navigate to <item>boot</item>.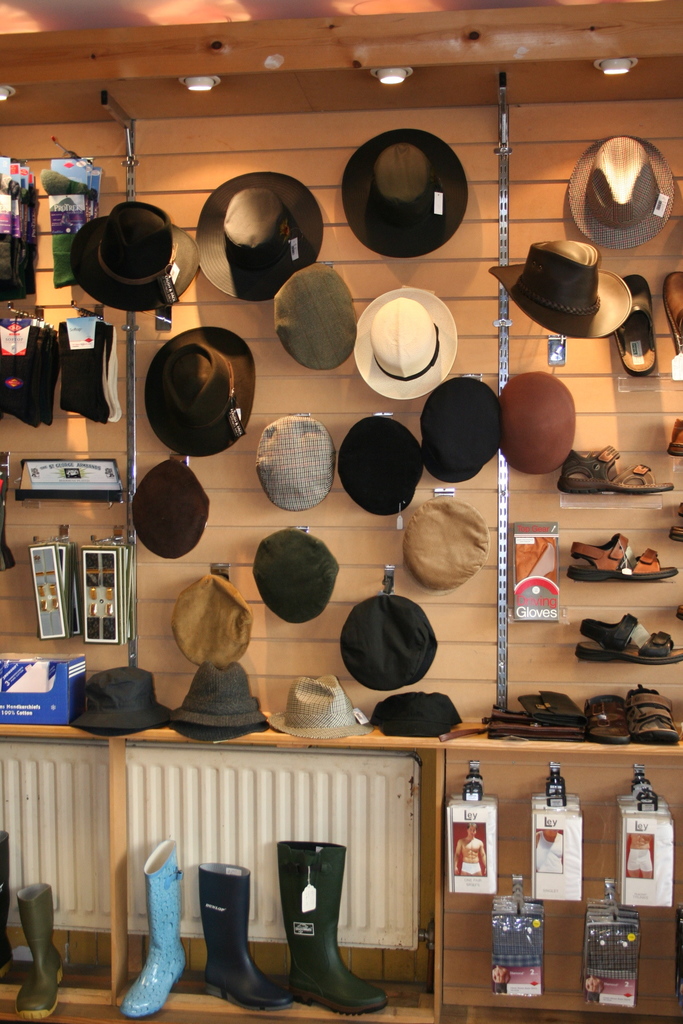
Navigation target: select_region(13, 882, 68, 1019).
